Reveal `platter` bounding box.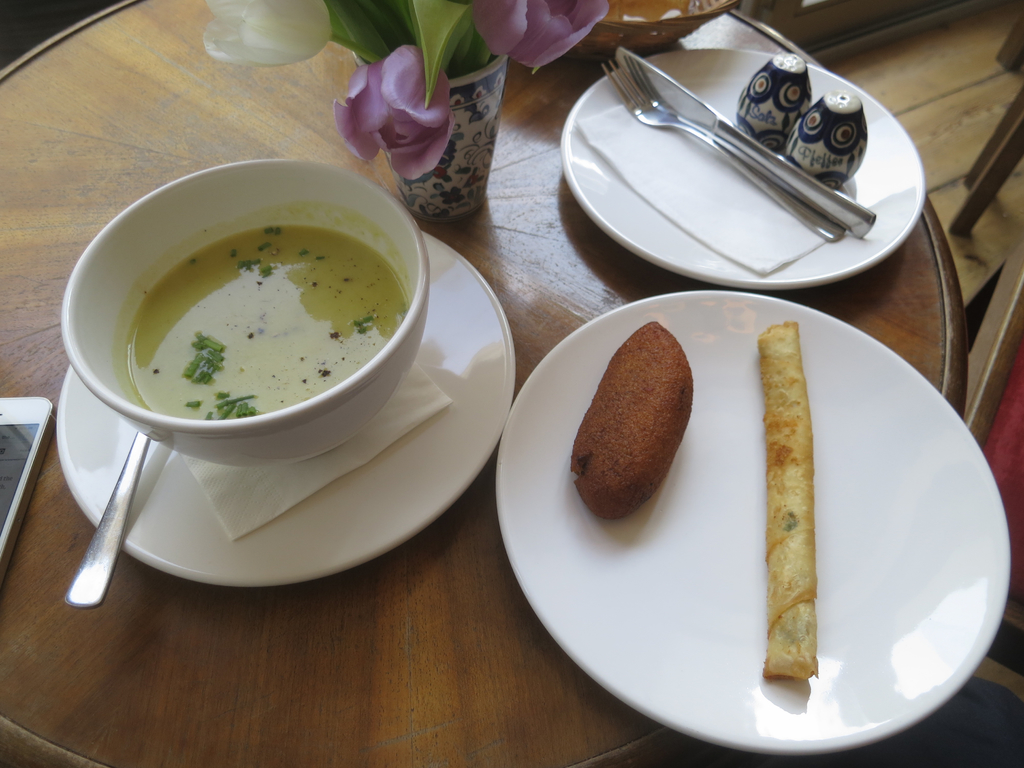
Revealed: [x1=54, y1=230, x2=516, y2=590].
